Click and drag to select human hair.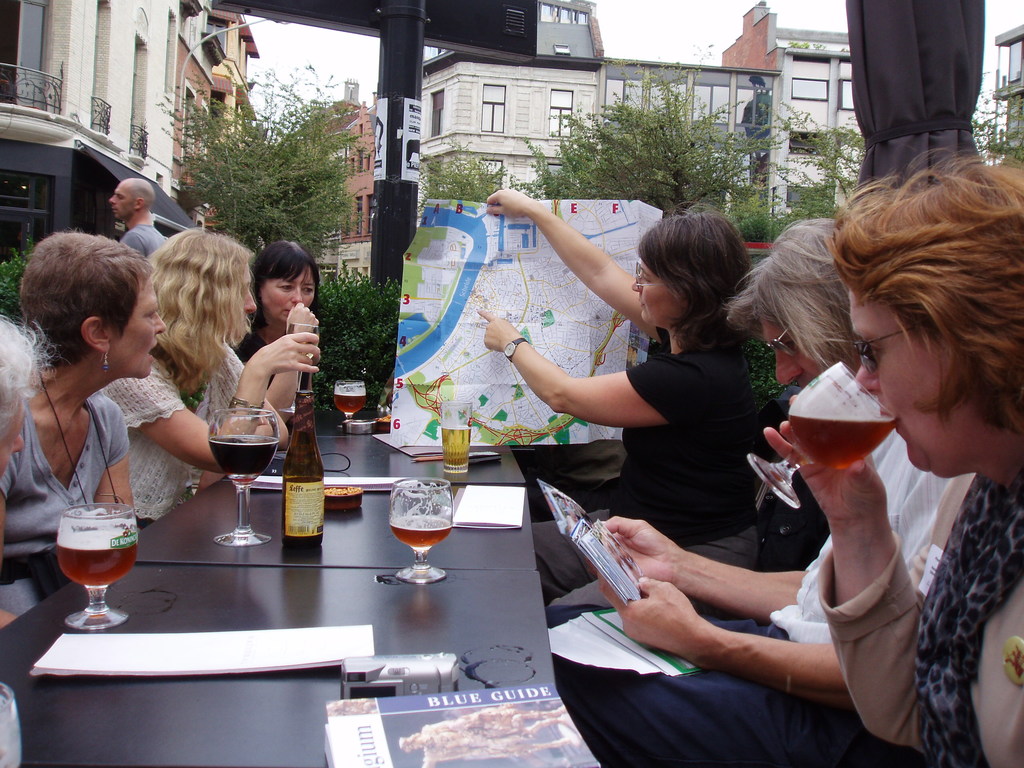
Selection: crop(18, 230, 149, 367).
